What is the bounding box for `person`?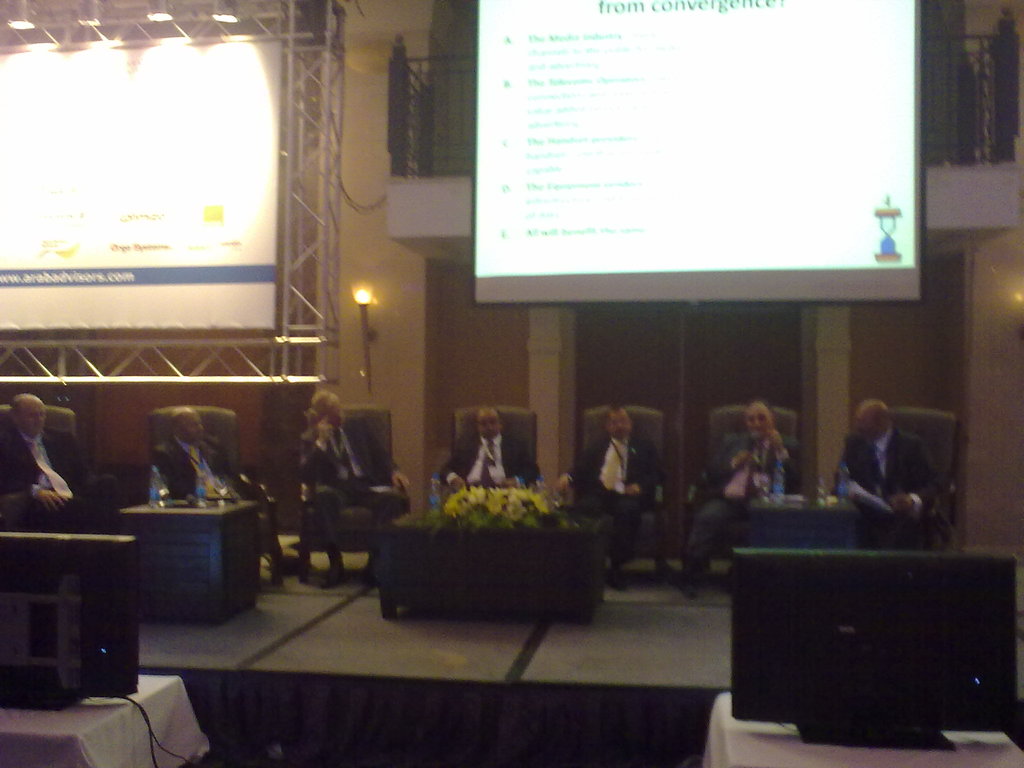
crop(0, 394, 122, 536).
